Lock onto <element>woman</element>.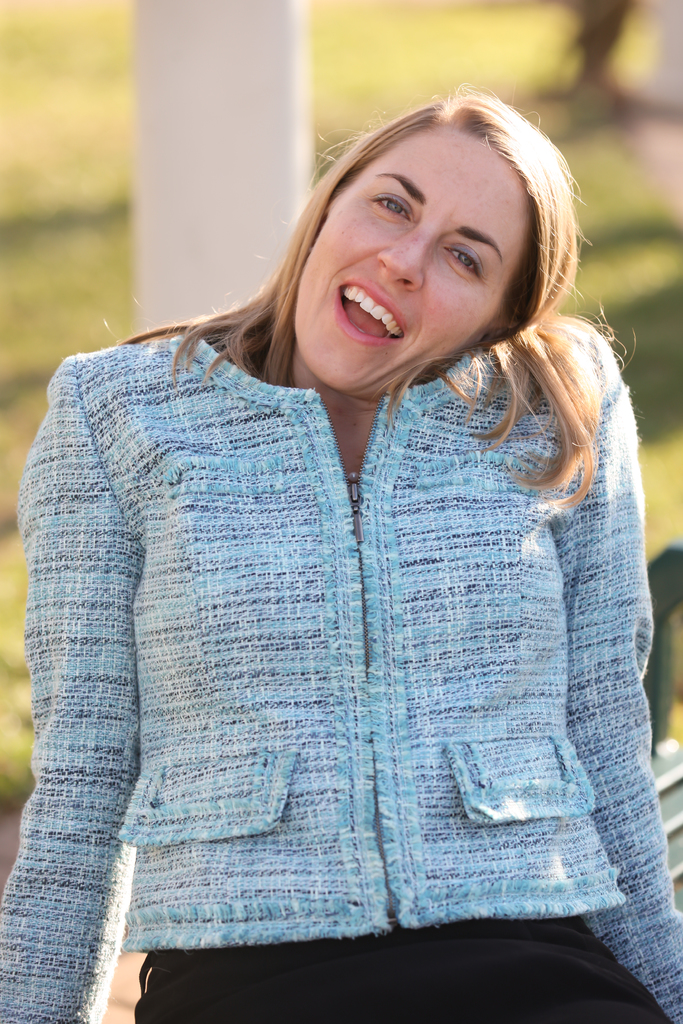
Locked: 1,88,680,1022.
